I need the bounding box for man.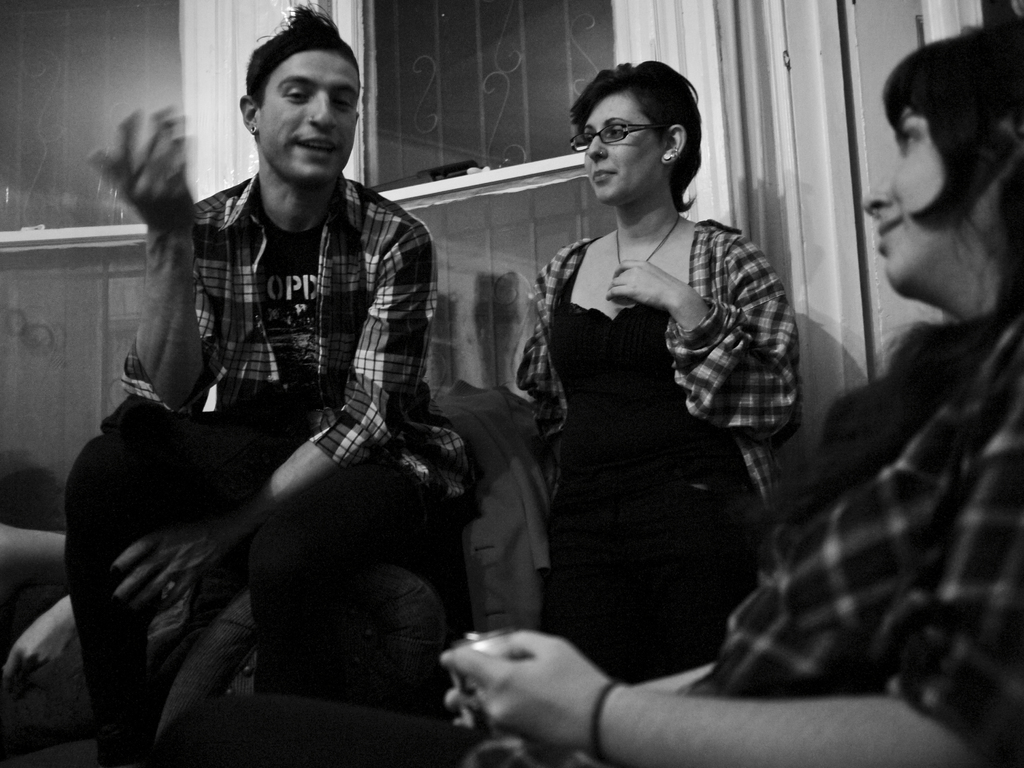
Here it is: rect(97, 17, 500, 762).
